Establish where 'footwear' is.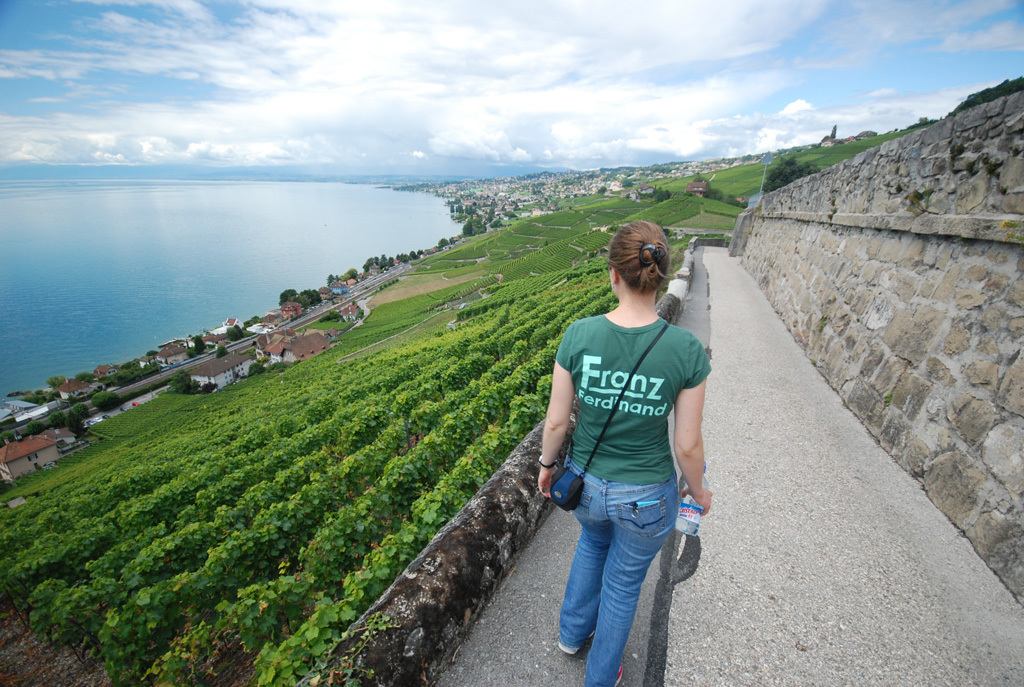
Established at crop(557, 629, 596, 655).
